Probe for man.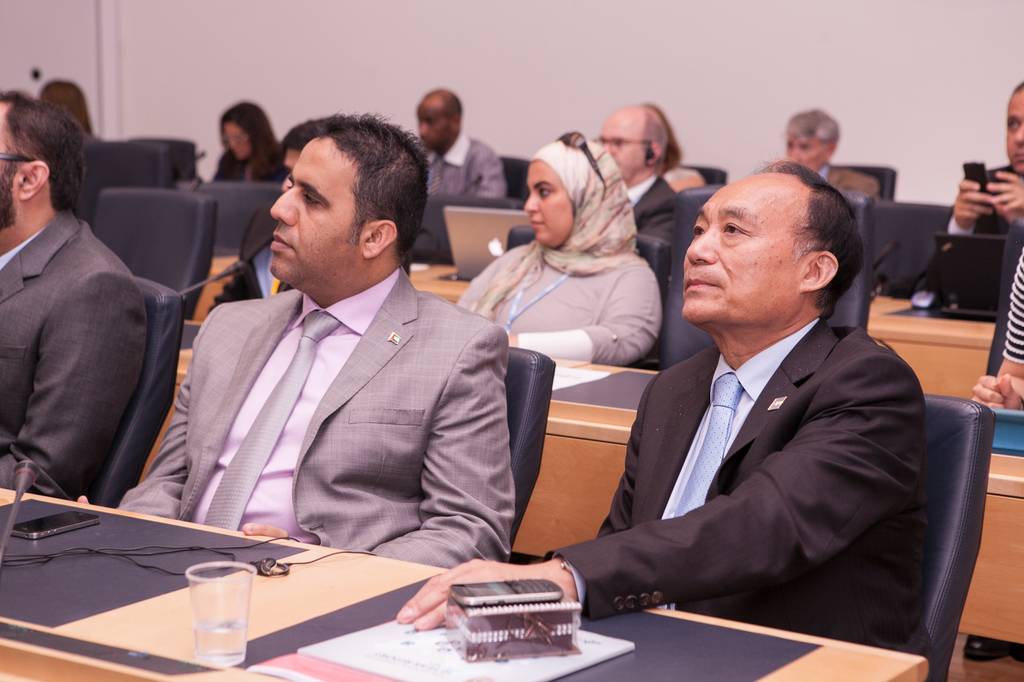
Probe result: rect(392, 159, 936, 653).
